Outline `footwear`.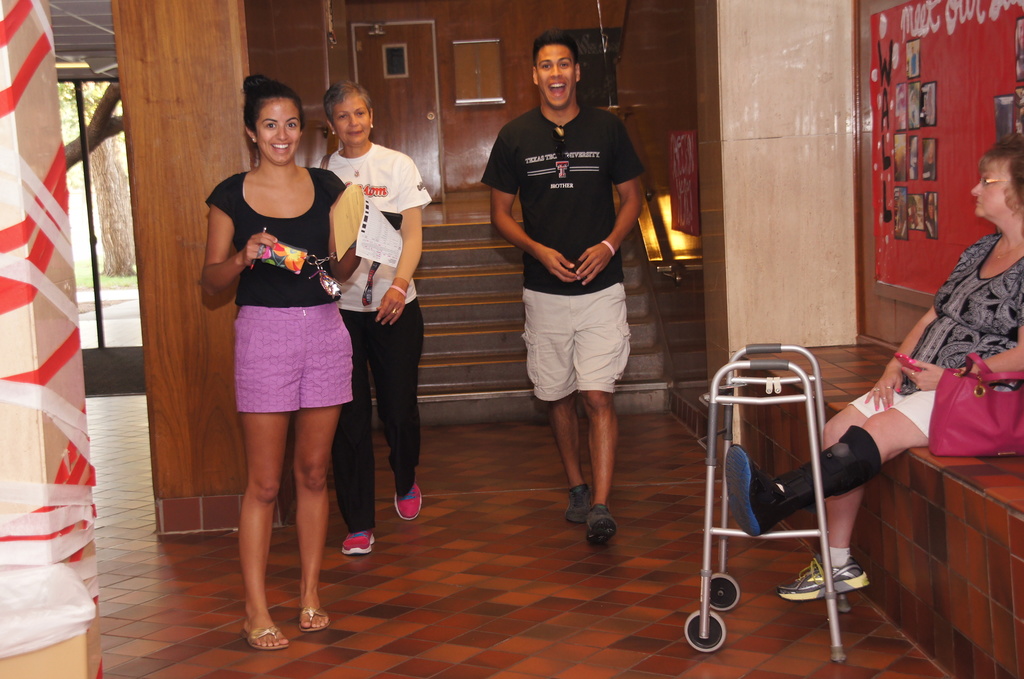
Outline: [x1=729, y1=442, x2=793, y2=547].
